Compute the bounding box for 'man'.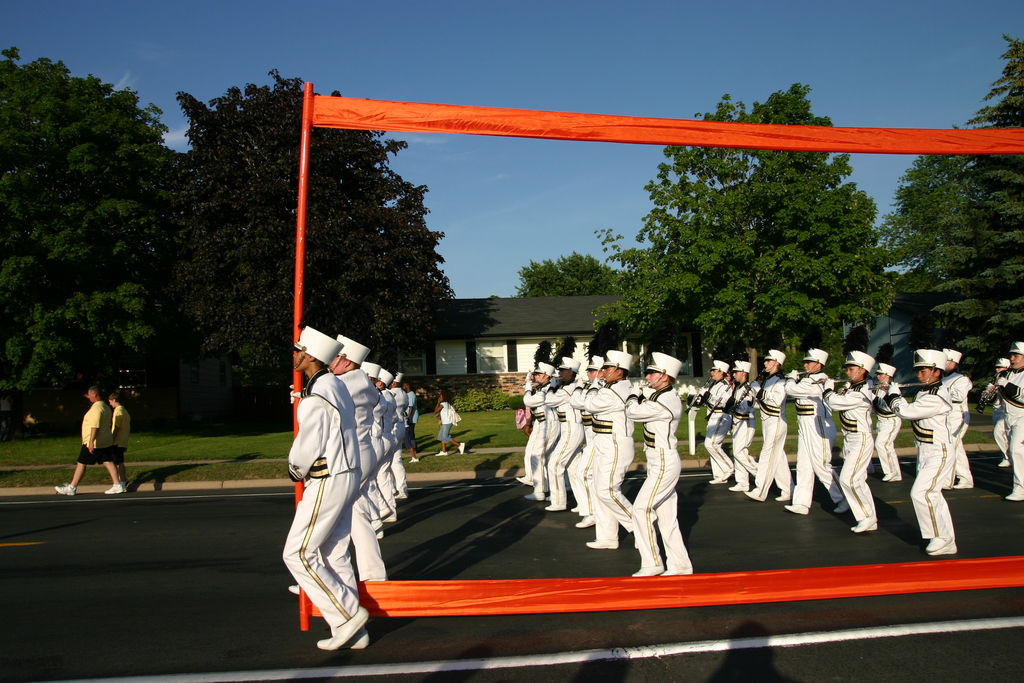
l=630, t=352, r=695, b=576.
